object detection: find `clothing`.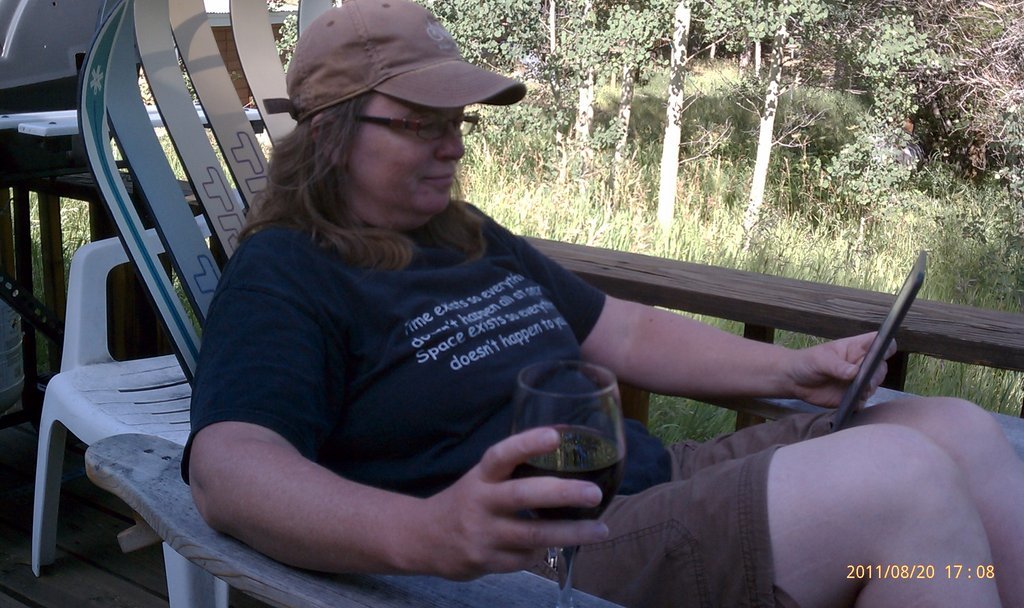
211:108:813:583.
